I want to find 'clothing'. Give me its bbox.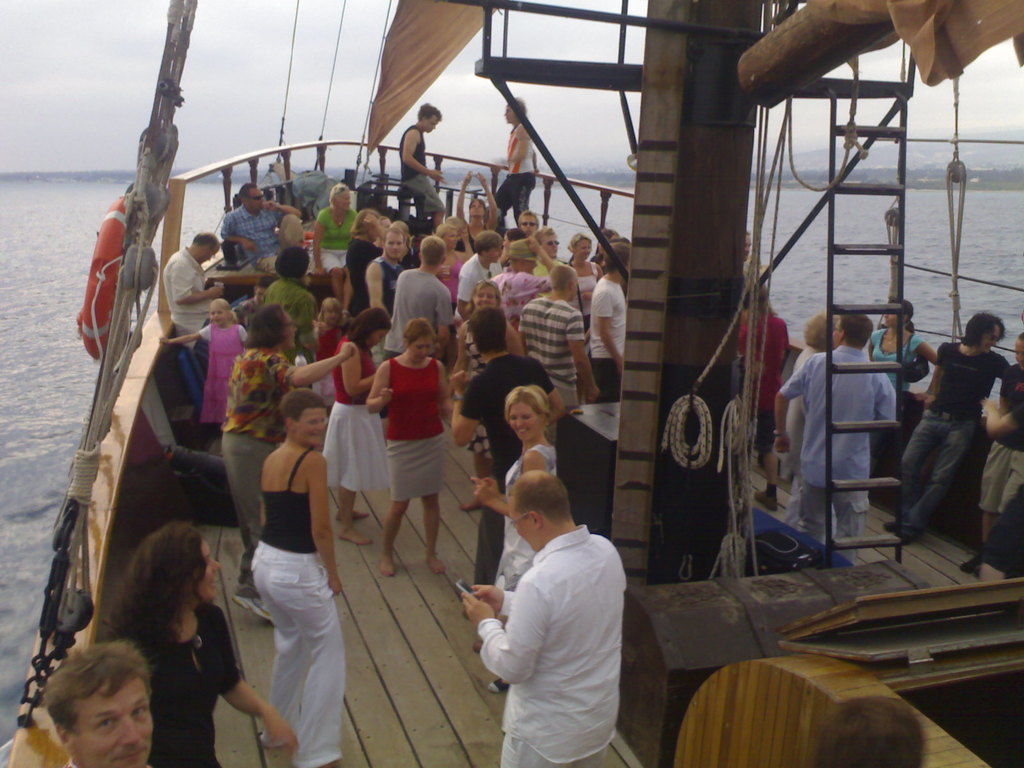
[492, 123, 538, 226].
